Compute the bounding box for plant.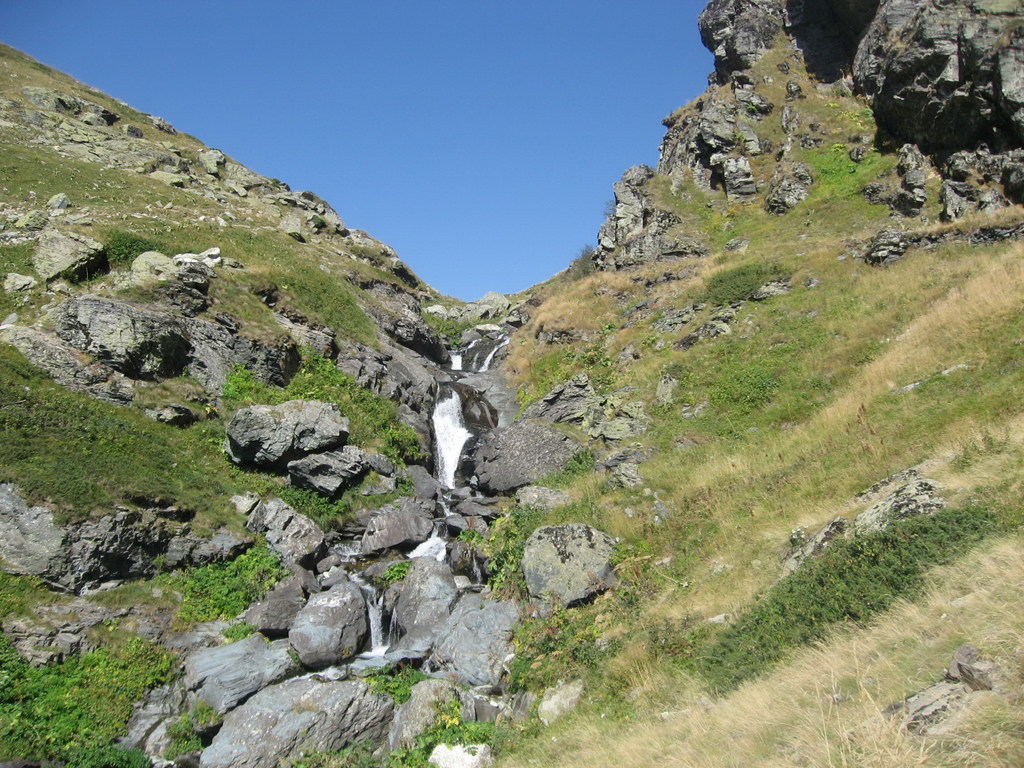
<box>161,703,212,763</box>.
